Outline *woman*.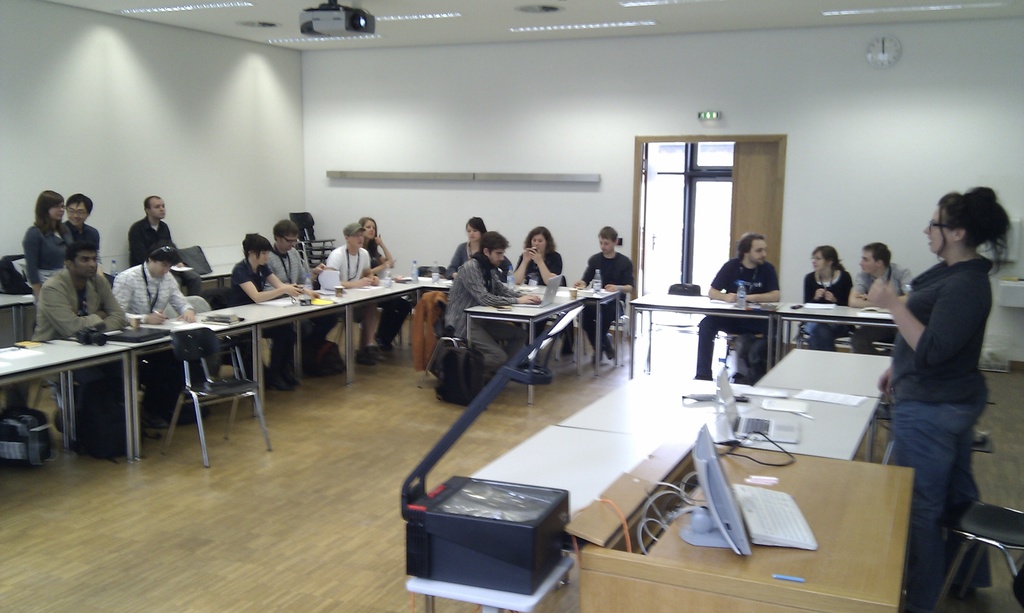
Outline: 231, 232, 319, 399.
